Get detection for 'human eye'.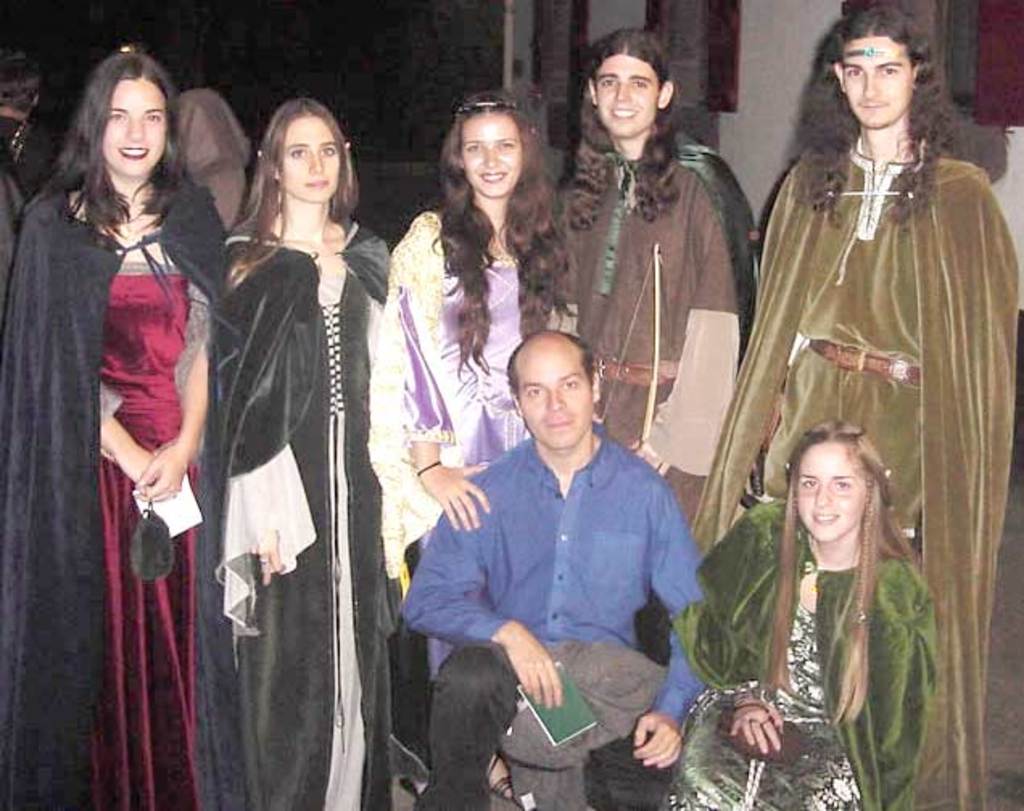
Detection: (98, 109, 129, 121).
